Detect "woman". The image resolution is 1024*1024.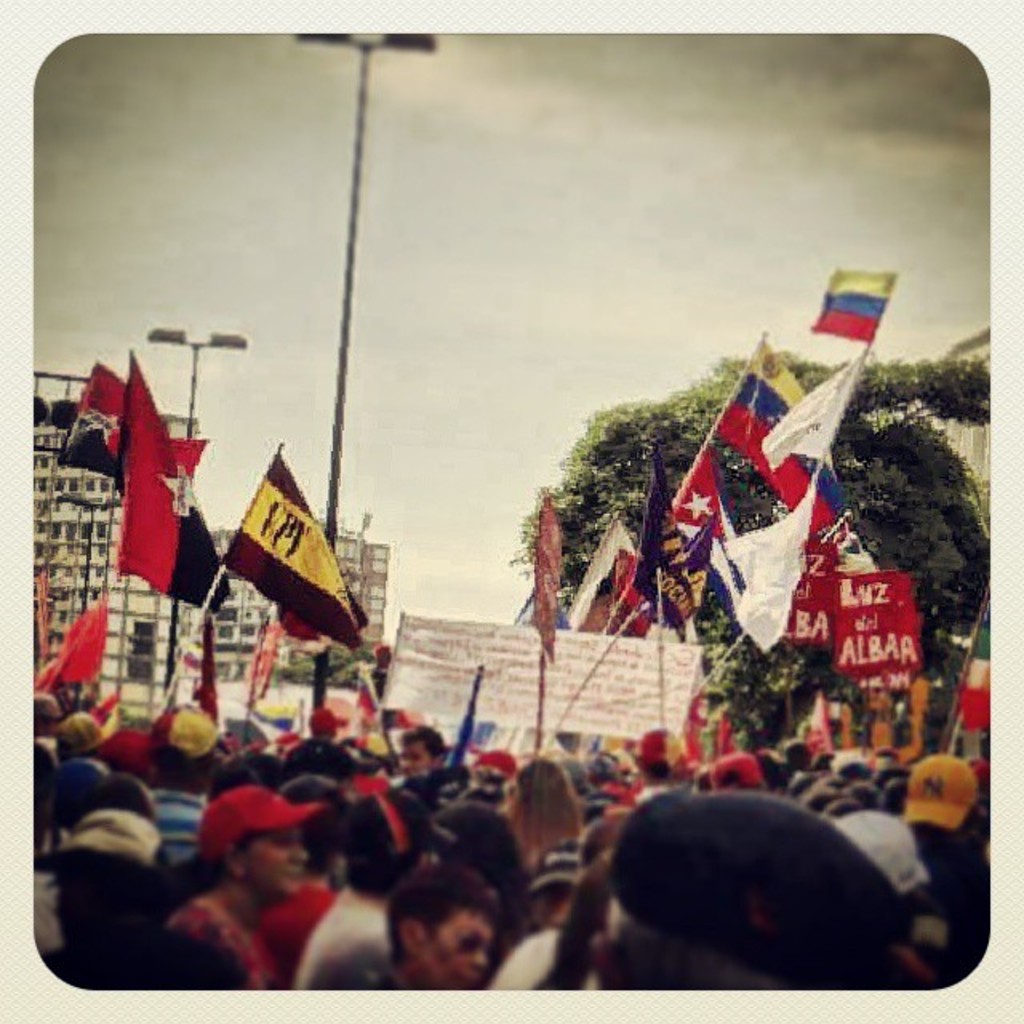
bbox=(162, 786, 325, 990).
